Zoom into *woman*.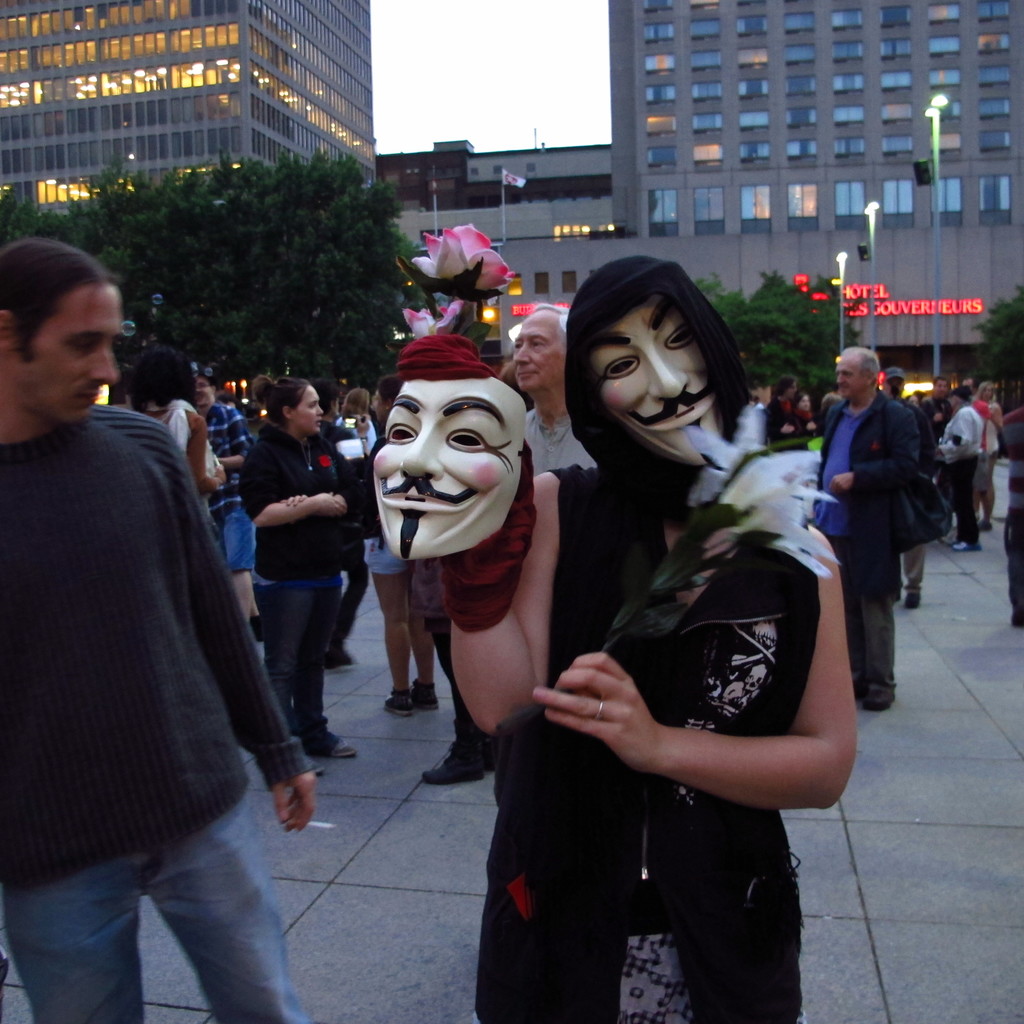
Zoom target: bbox=[138, 349, 228, 559].
